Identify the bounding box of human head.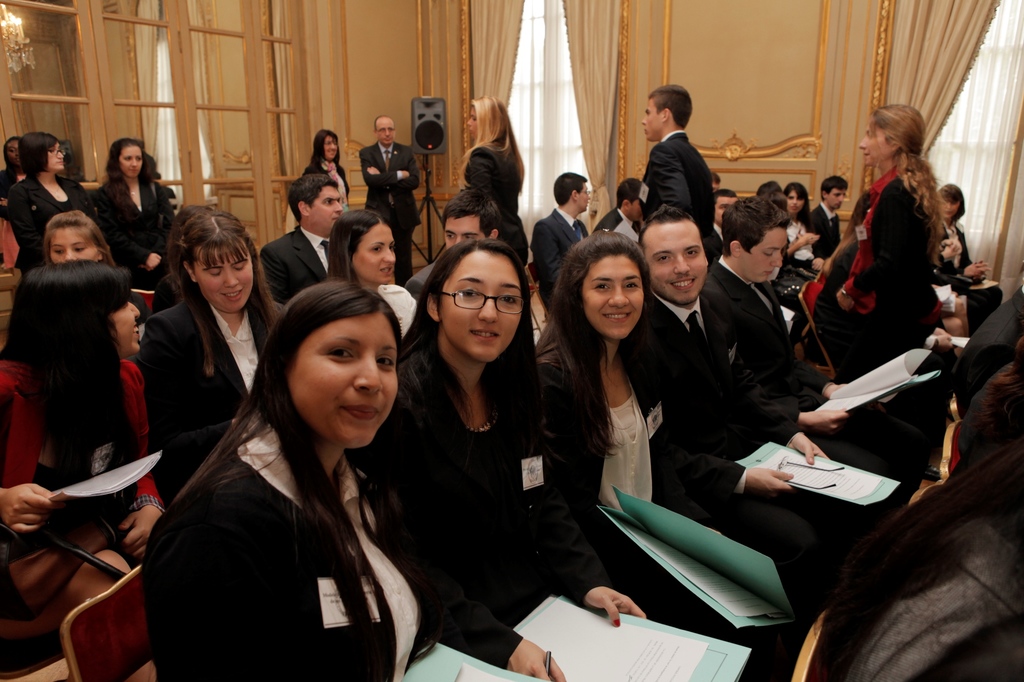
Rect(754, 180, 787, 210).
